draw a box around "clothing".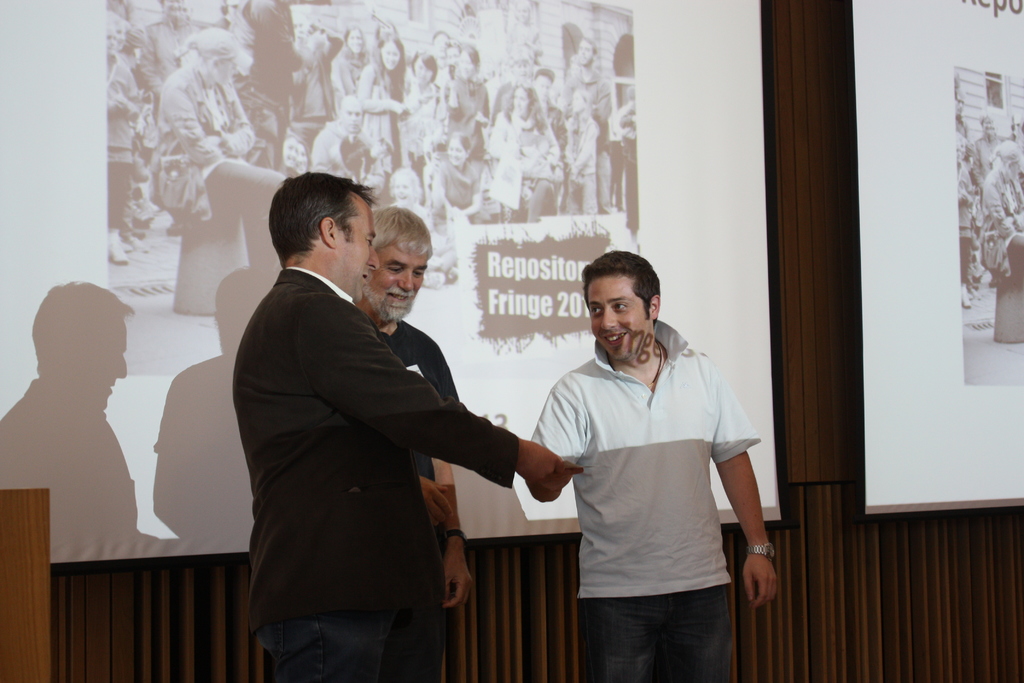
locate(254, 627, 401, 682).
